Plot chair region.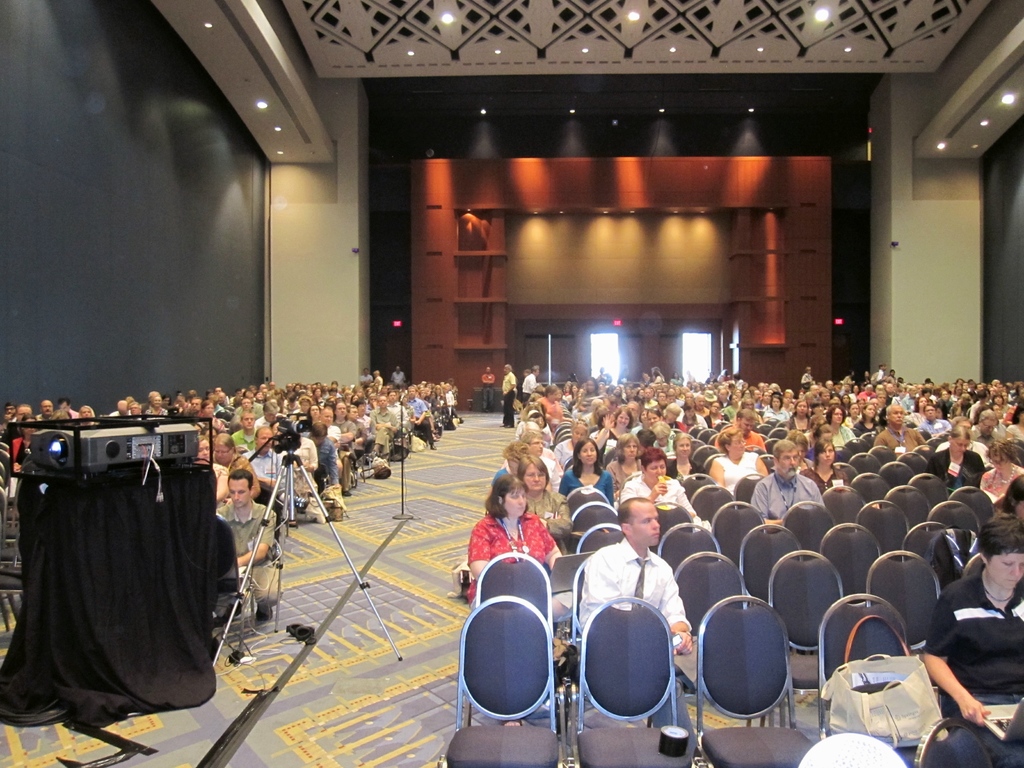
Plotted at 755, 452, 773, 474.
